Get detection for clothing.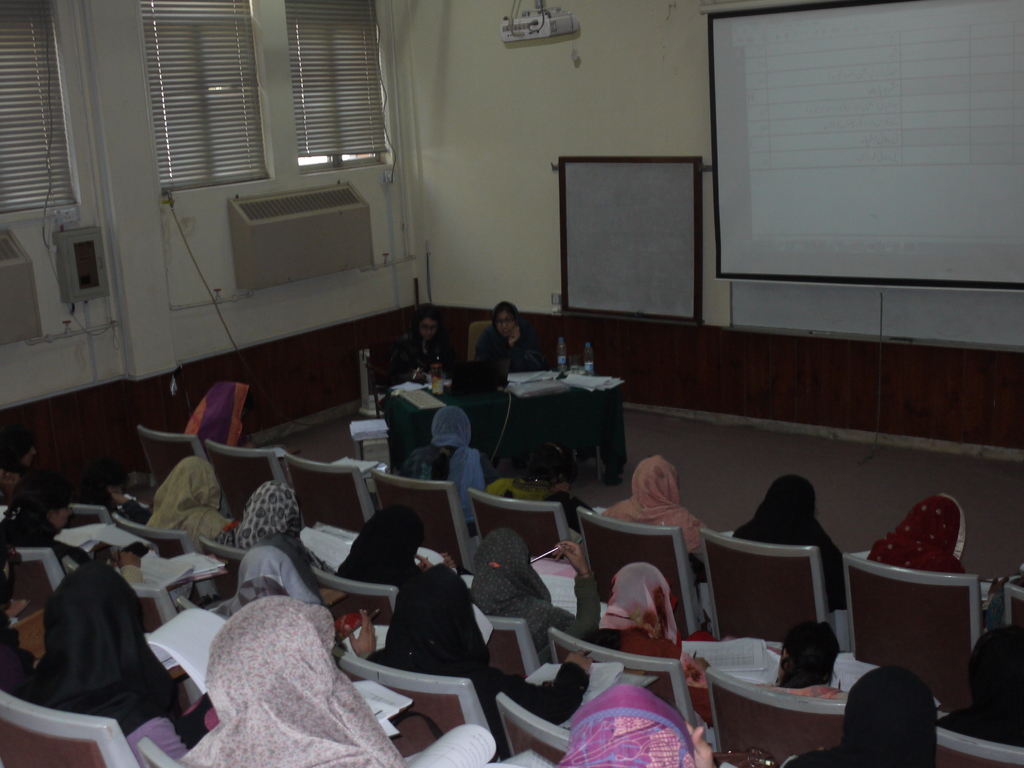
Detection: [385,559,591,767].
